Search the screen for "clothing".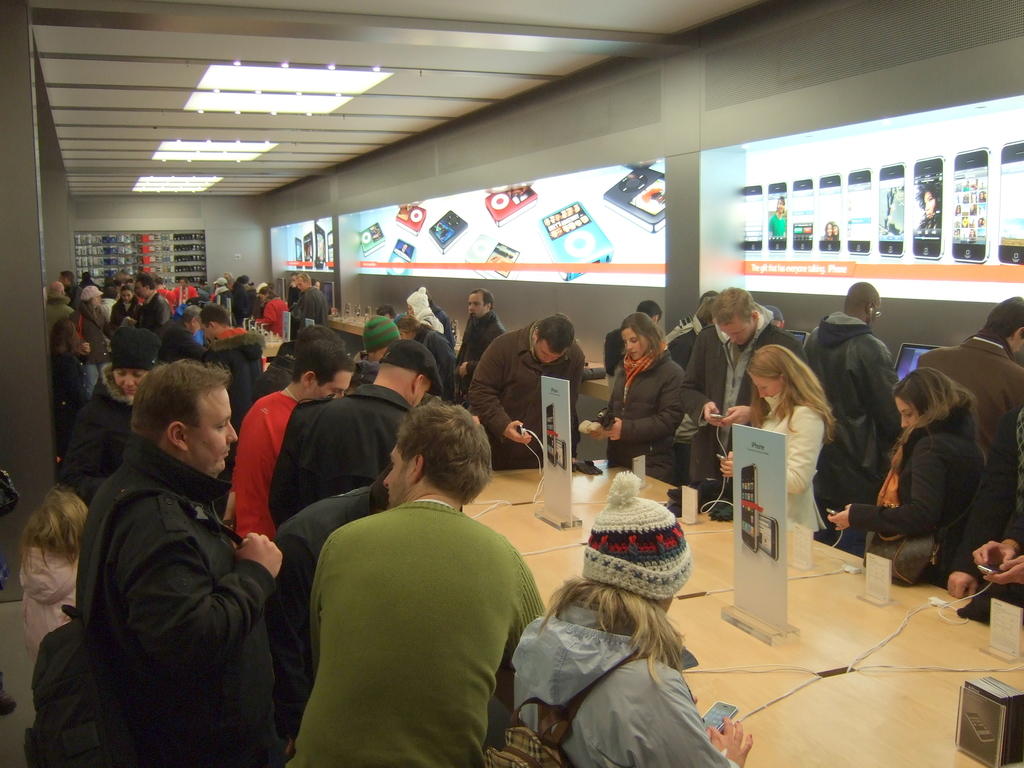
Found at bbox=[428, 302, 453, 333].
